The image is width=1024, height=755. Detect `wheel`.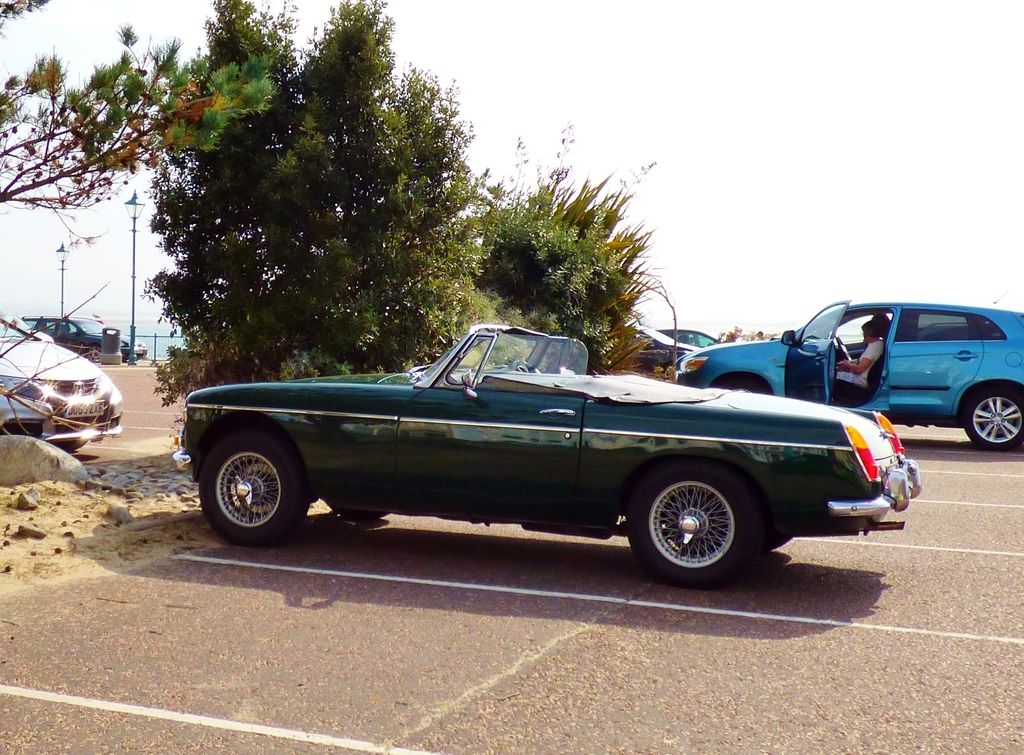
Detection: [333, 508, 392, 523].
